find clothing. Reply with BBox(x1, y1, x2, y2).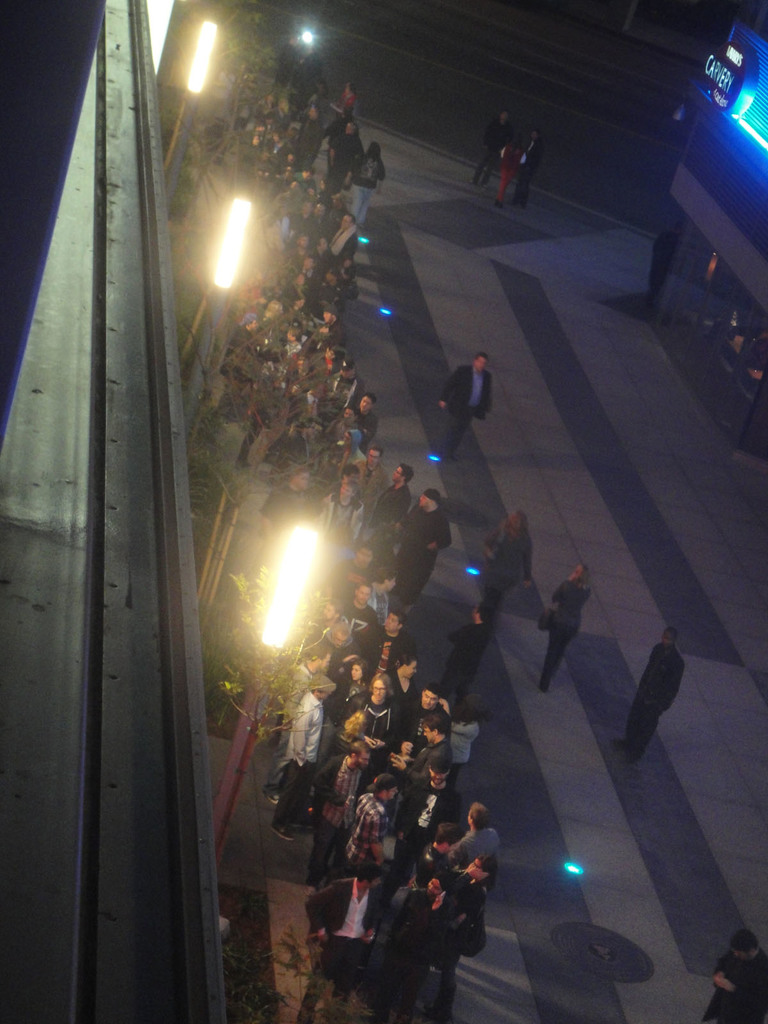
BBox(514, 129, 534, 199).
